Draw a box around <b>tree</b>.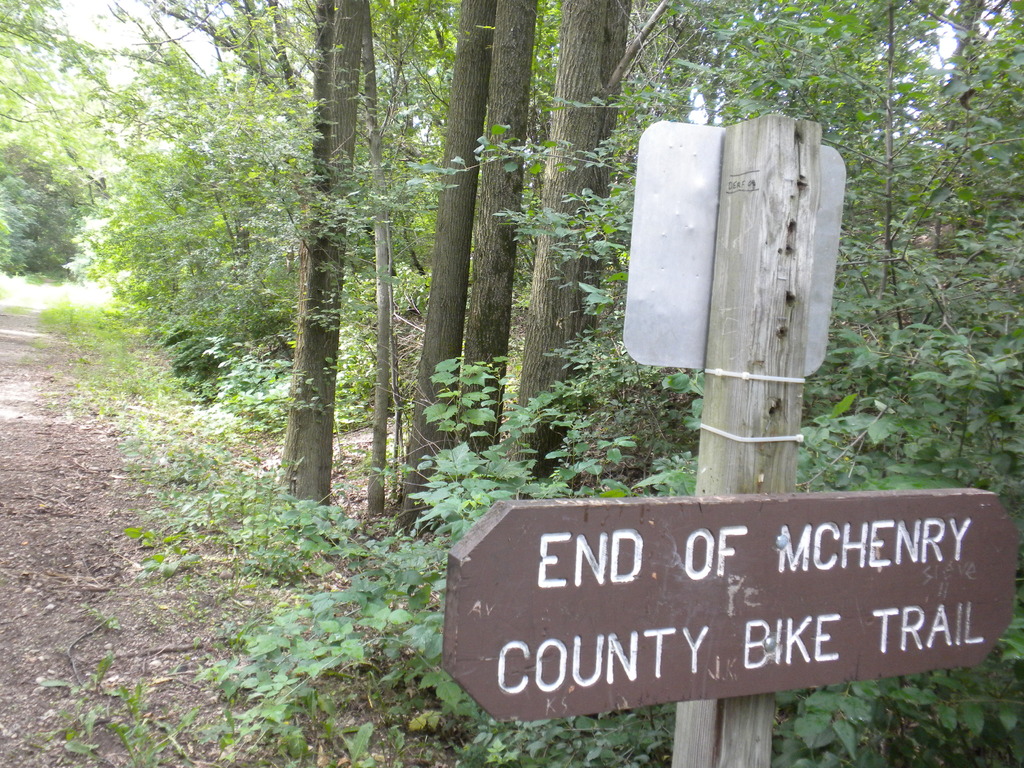
left=440, top=0, right=546, bottom=491.
